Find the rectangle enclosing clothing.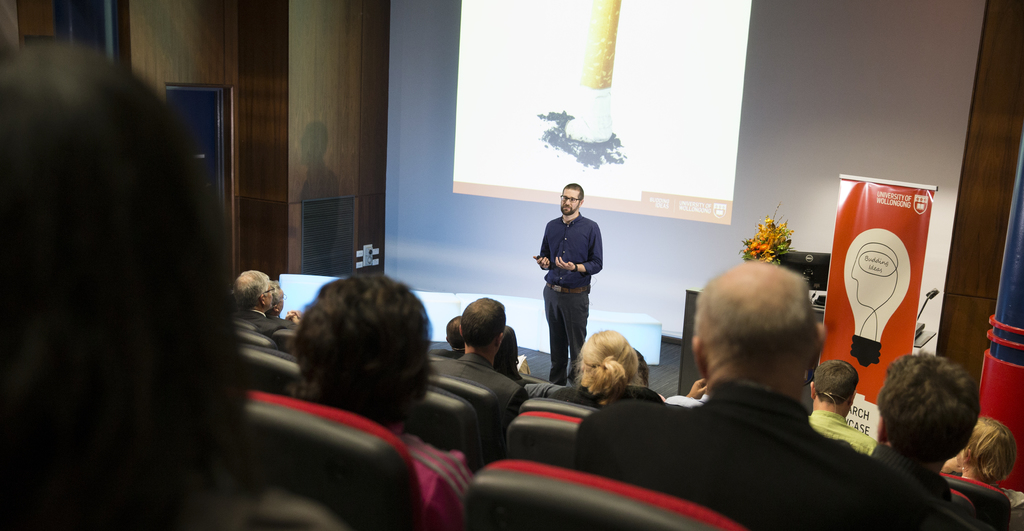
rect(520, 380, 662, 404).
